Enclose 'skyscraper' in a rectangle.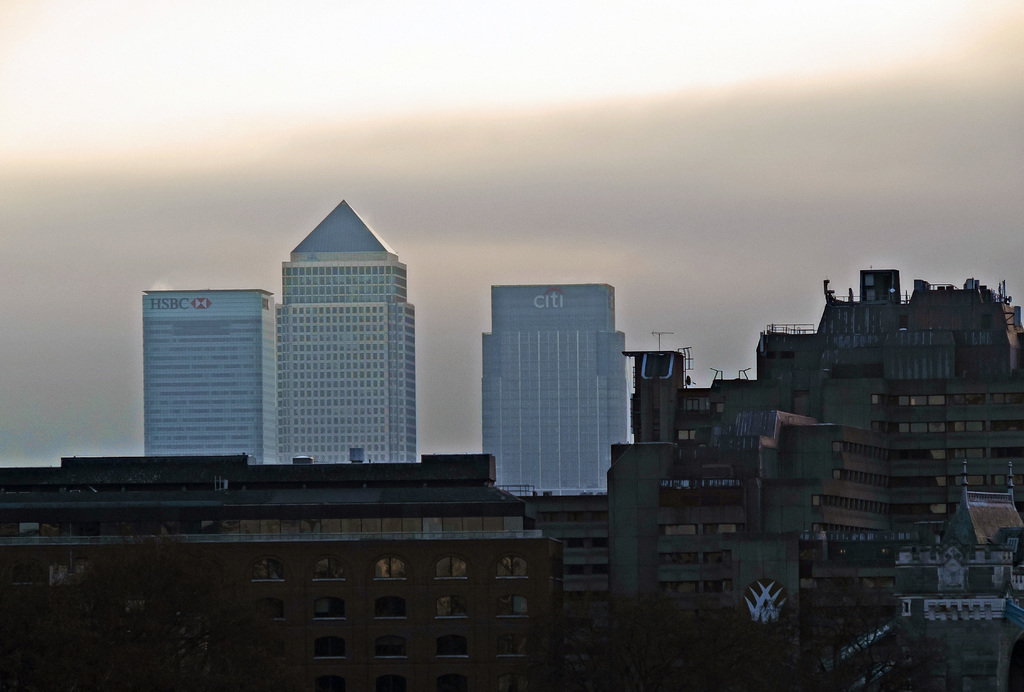
bbox(463, 270, 644, 506).
